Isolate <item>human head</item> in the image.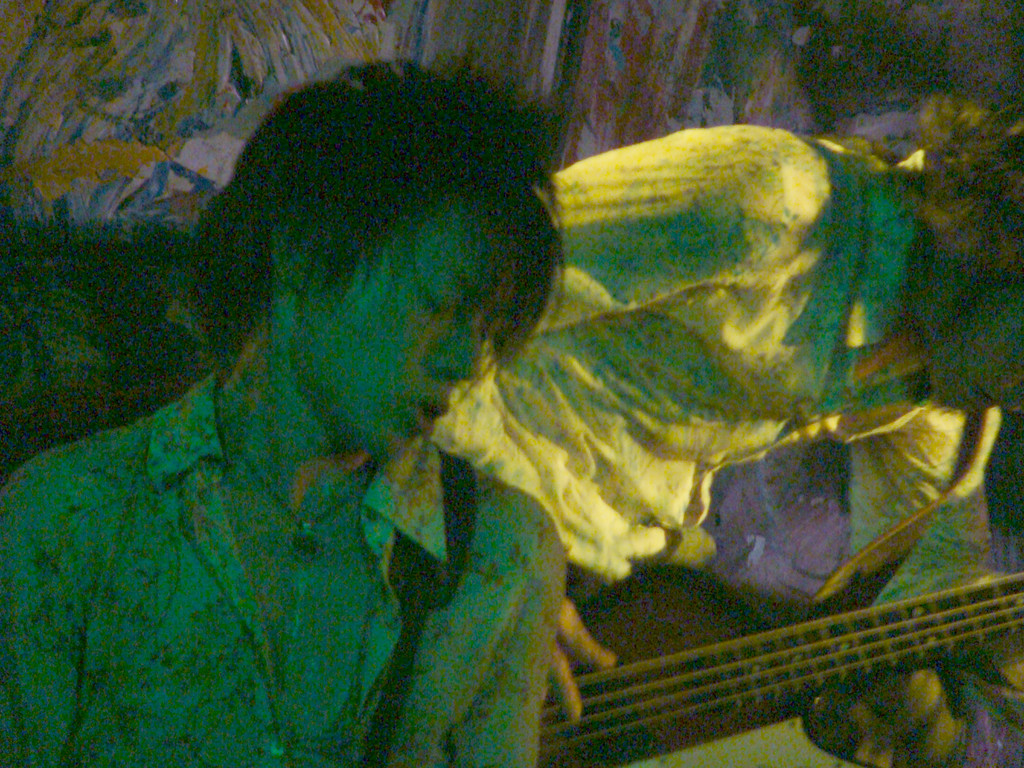
Isolated region: [x1=195, y1=49, x2=568, y2=452].
